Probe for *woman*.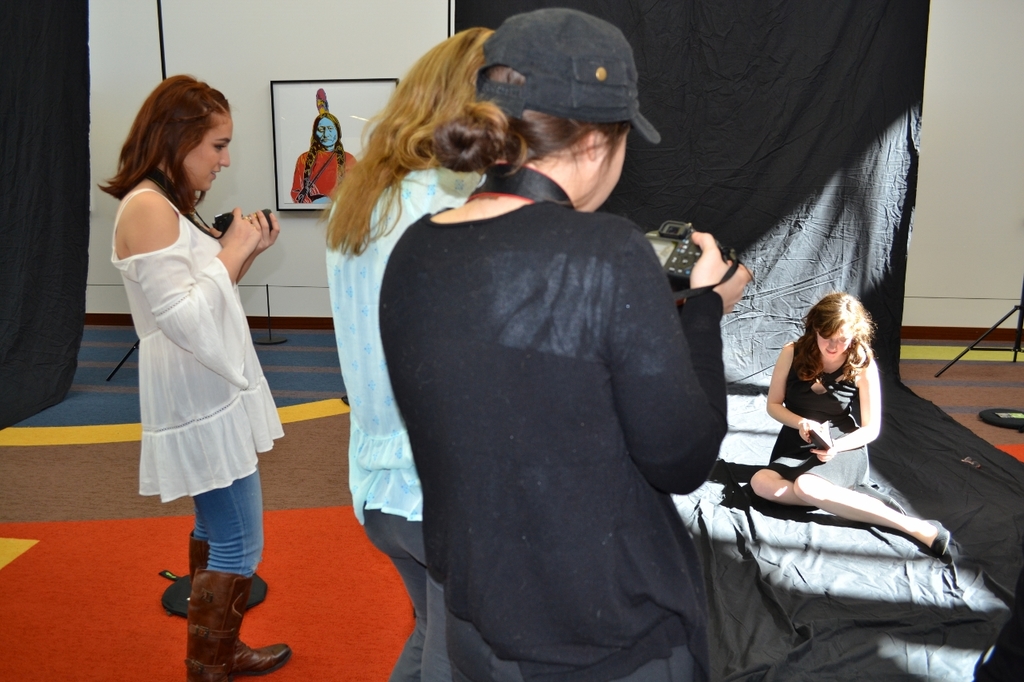
Probe result: x1=288, y1=111, x2=363, y2=204.
